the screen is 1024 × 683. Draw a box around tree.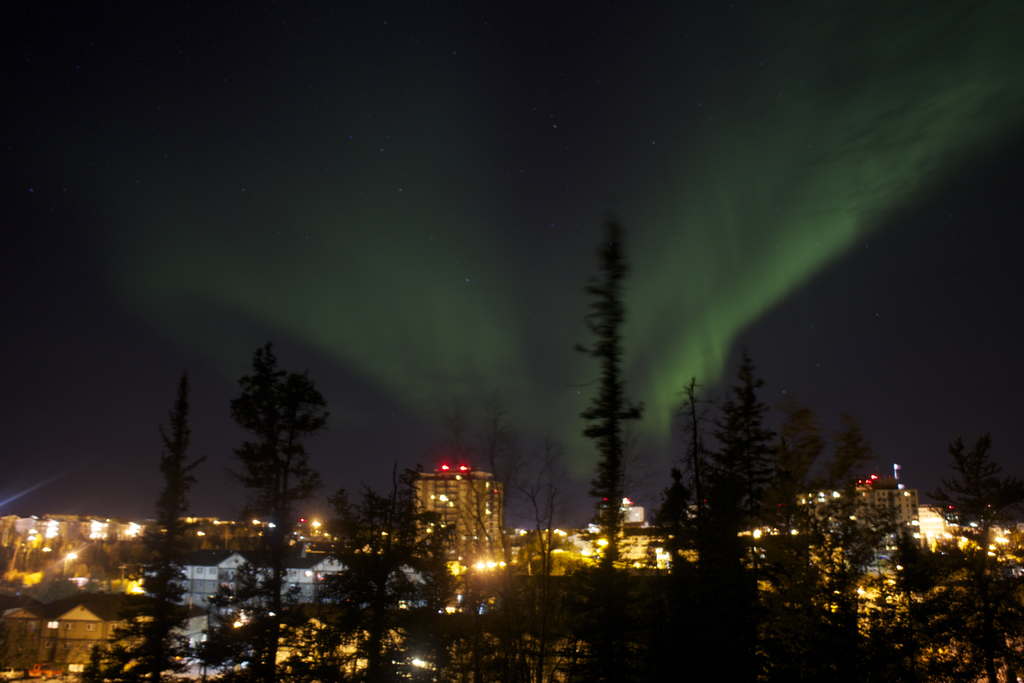
432,395,614,682.
